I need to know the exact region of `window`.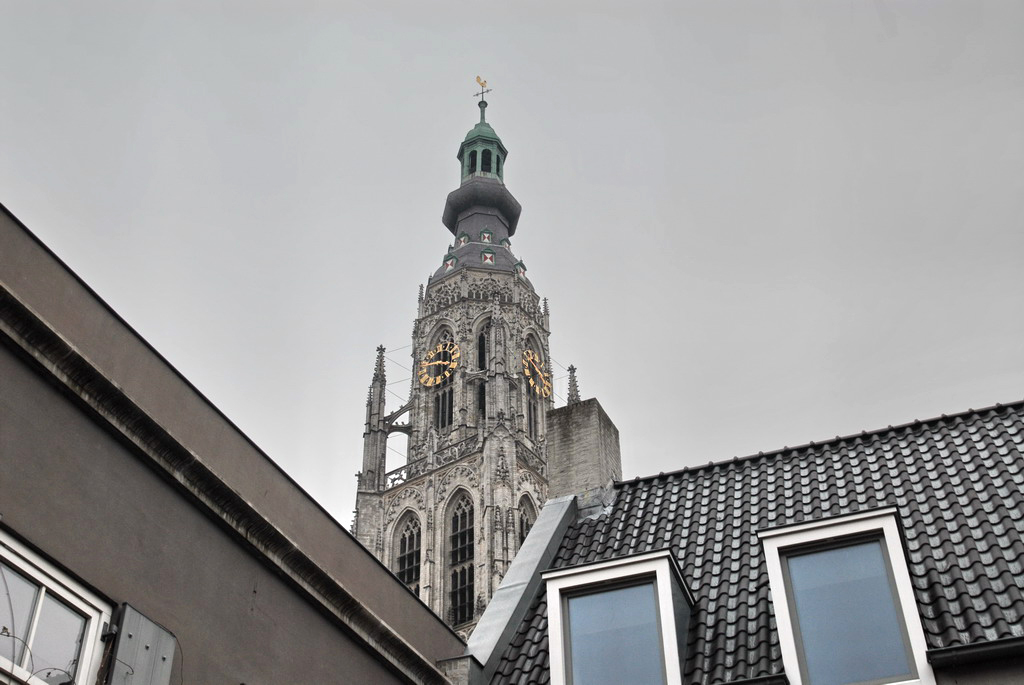
Region: select_region(559, 572, 672, 684).
